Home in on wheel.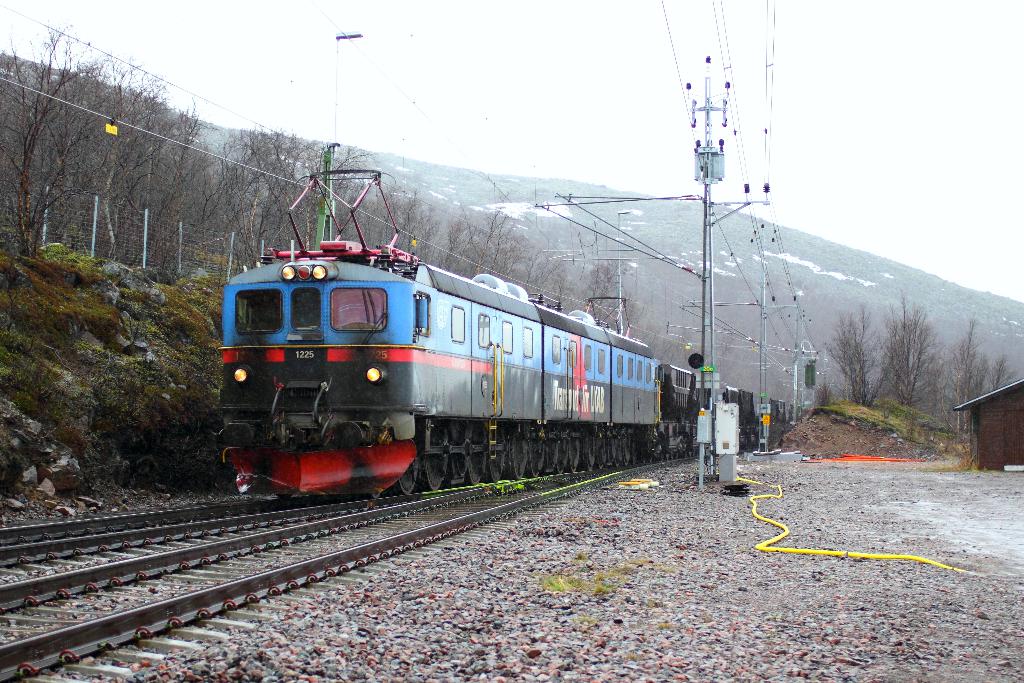
Homed in at x1=449, y1=450, x2=465, y2=481.
